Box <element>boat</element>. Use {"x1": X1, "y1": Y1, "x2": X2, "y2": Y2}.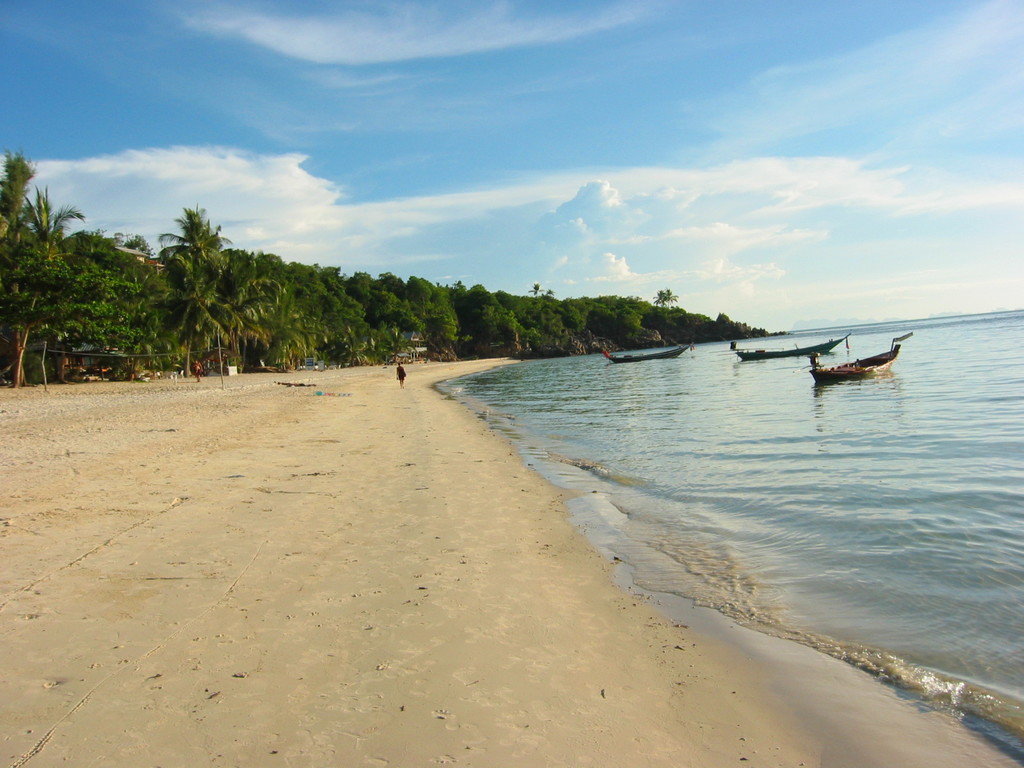
{"x1": 602, "y1": 343, "x2": 689, "y2": 363}.
